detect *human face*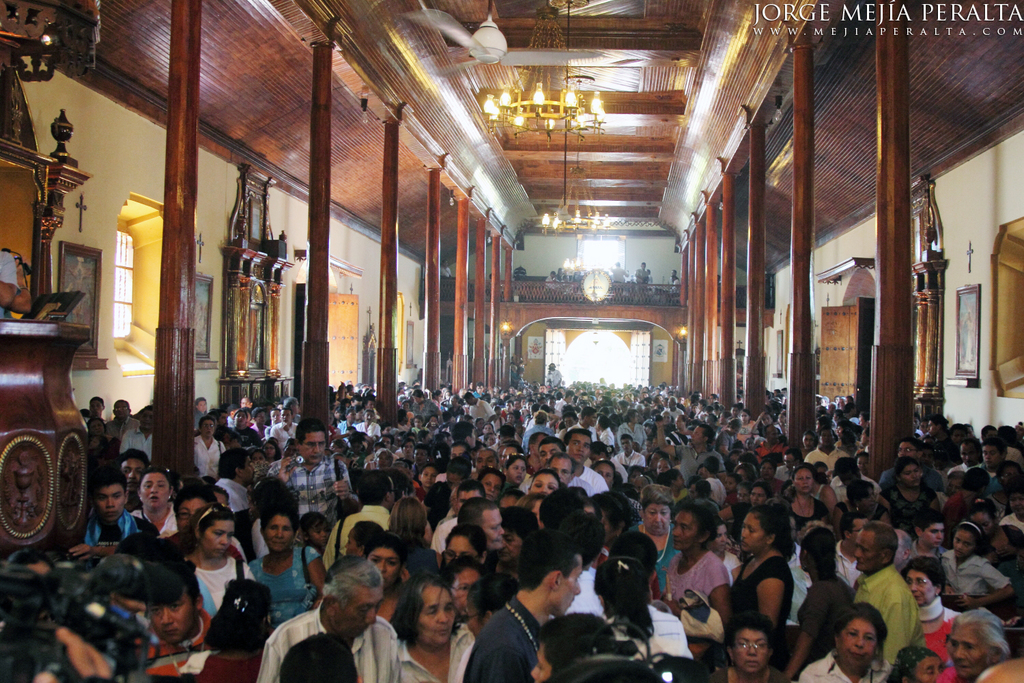
region(494, 527, 523, 563)
